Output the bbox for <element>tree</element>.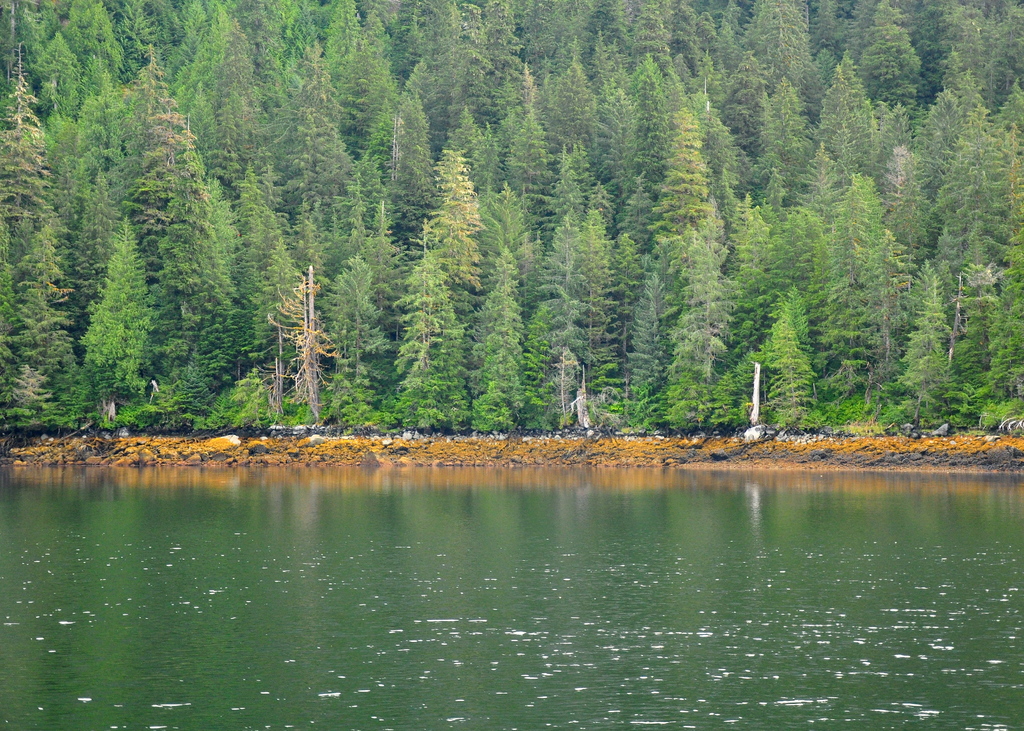
{"x1": 148, "y1": 123, "x2": 232, "y2": 399}.
